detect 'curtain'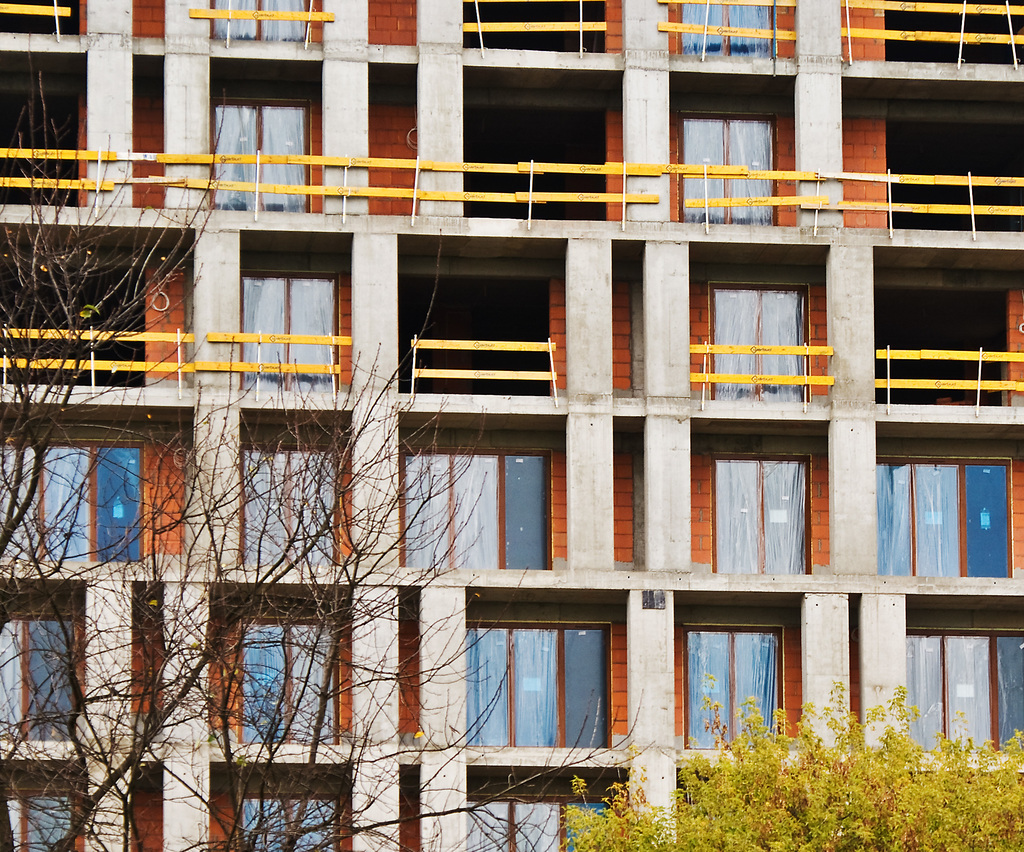
x1=517, y1=799, x2=563, y2=851
